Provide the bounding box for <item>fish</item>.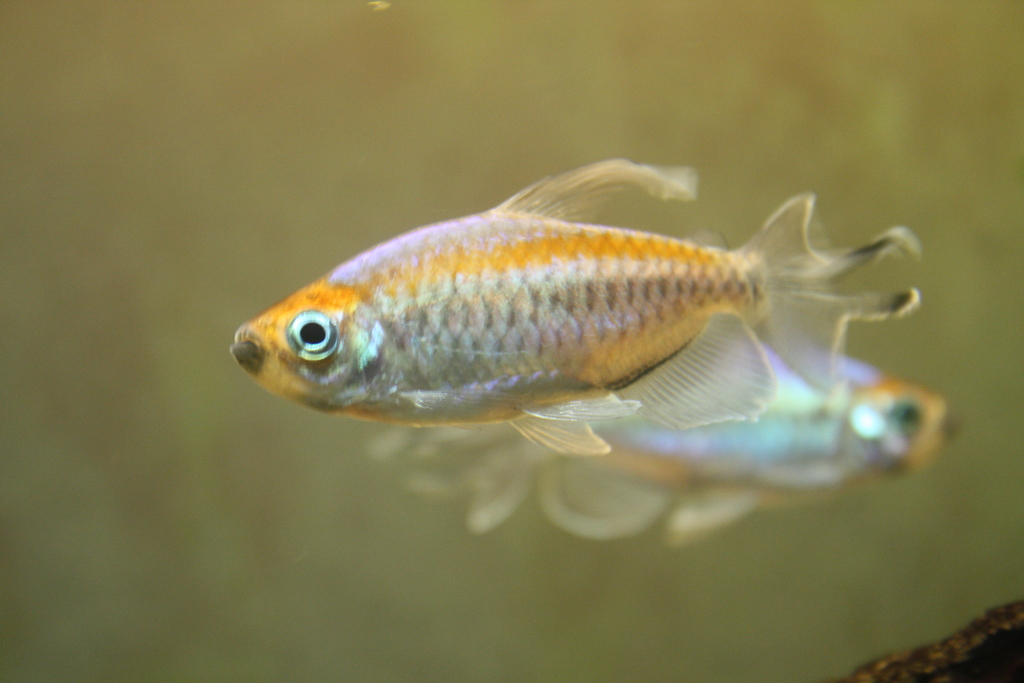
[362,340,981,554].
